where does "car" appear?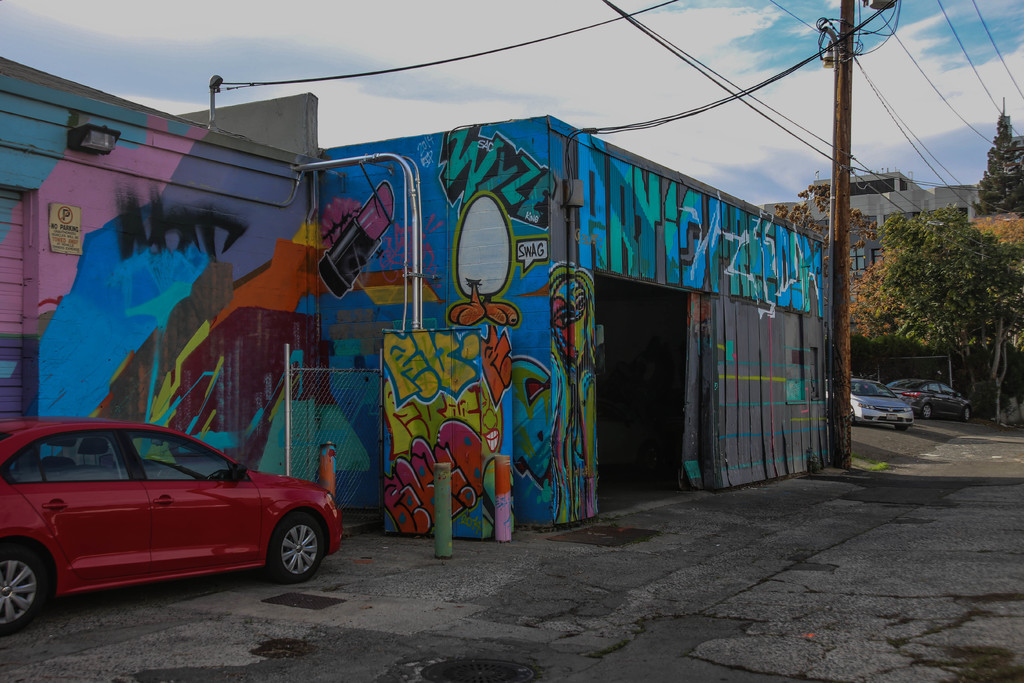
Appears at [left=886, top=377, right=971, bottom=420].
